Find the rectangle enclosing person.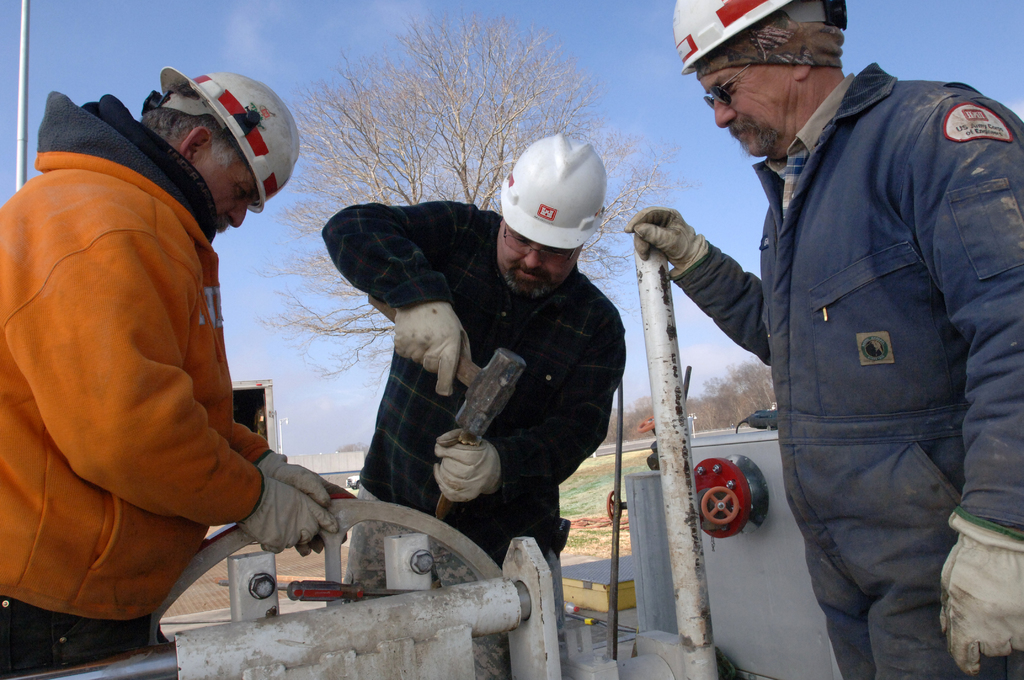
region(0, 66, 363, 679).
